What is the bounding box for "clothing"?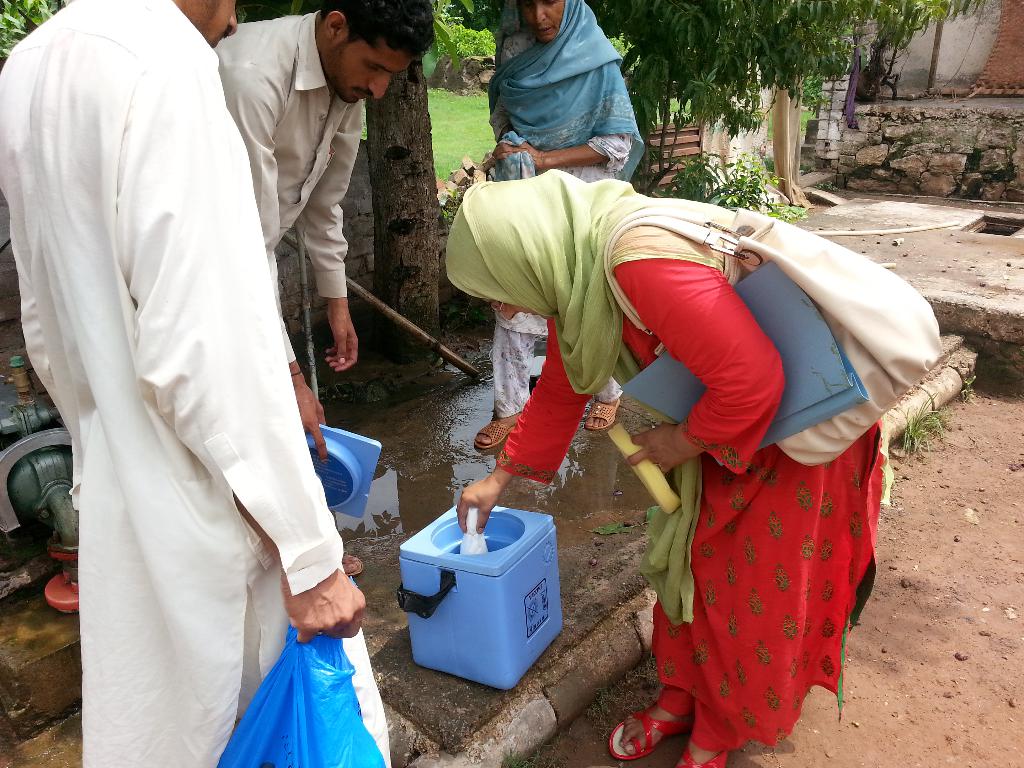
483:0:648:418.
